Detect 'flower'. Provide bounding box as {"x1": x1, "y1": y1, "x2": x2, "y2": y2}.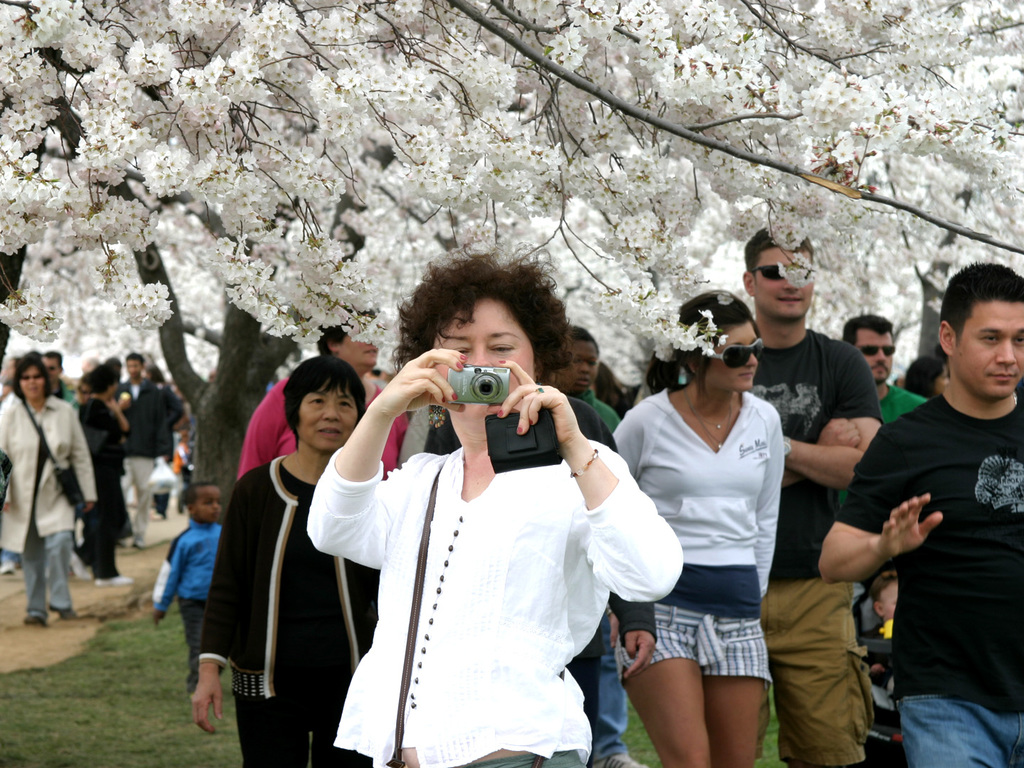
{"x1": 170, "y1": 65, "x2": 220, "y2": 100}.
